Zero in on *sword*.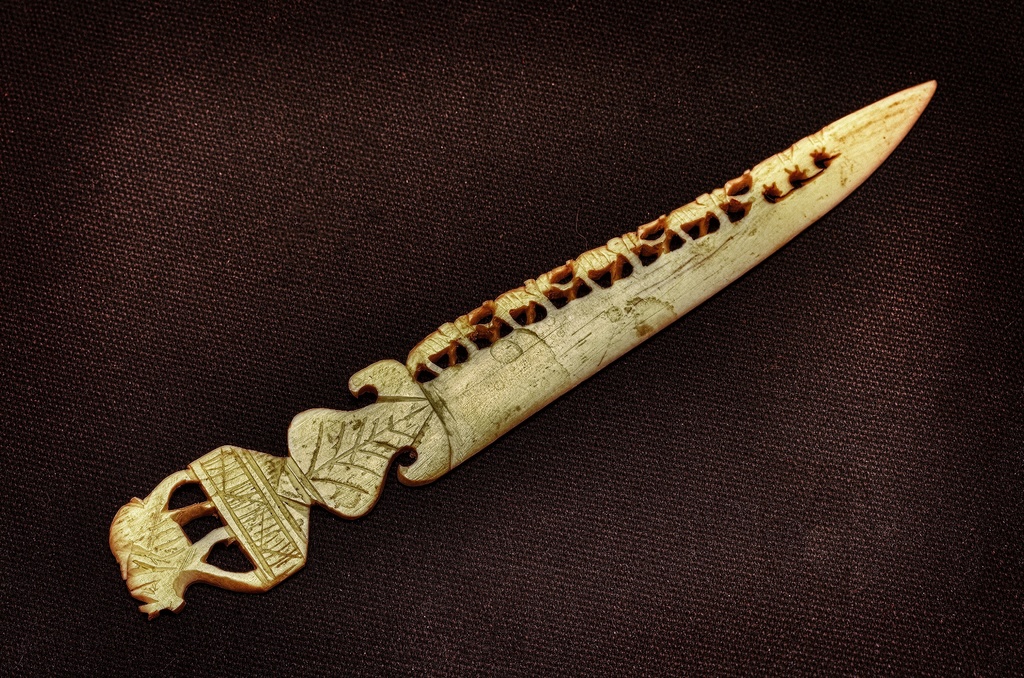
Zeroed in: 110, 81, 934, 617.
